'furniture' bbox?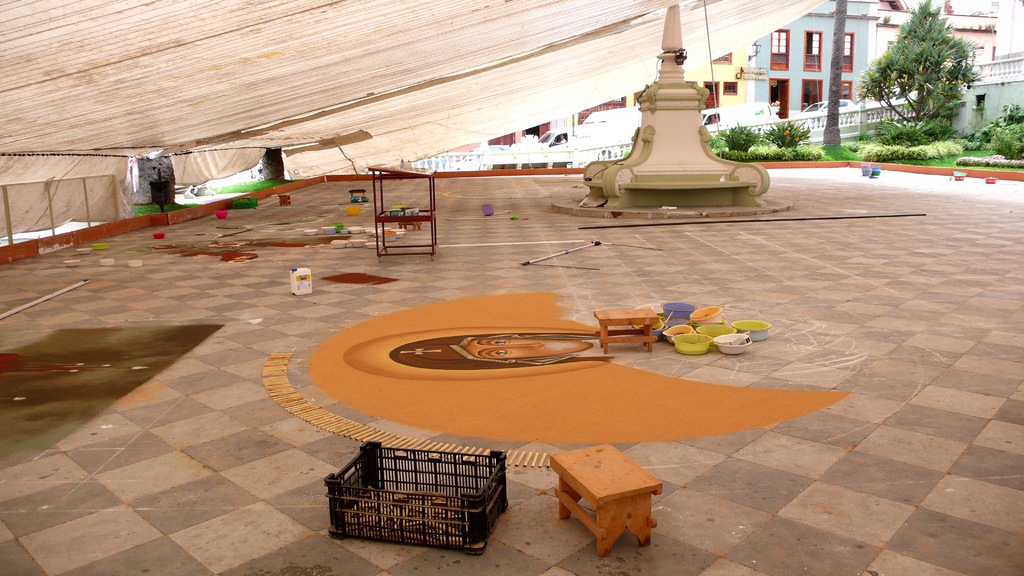
(593, 305, 660, 355)
